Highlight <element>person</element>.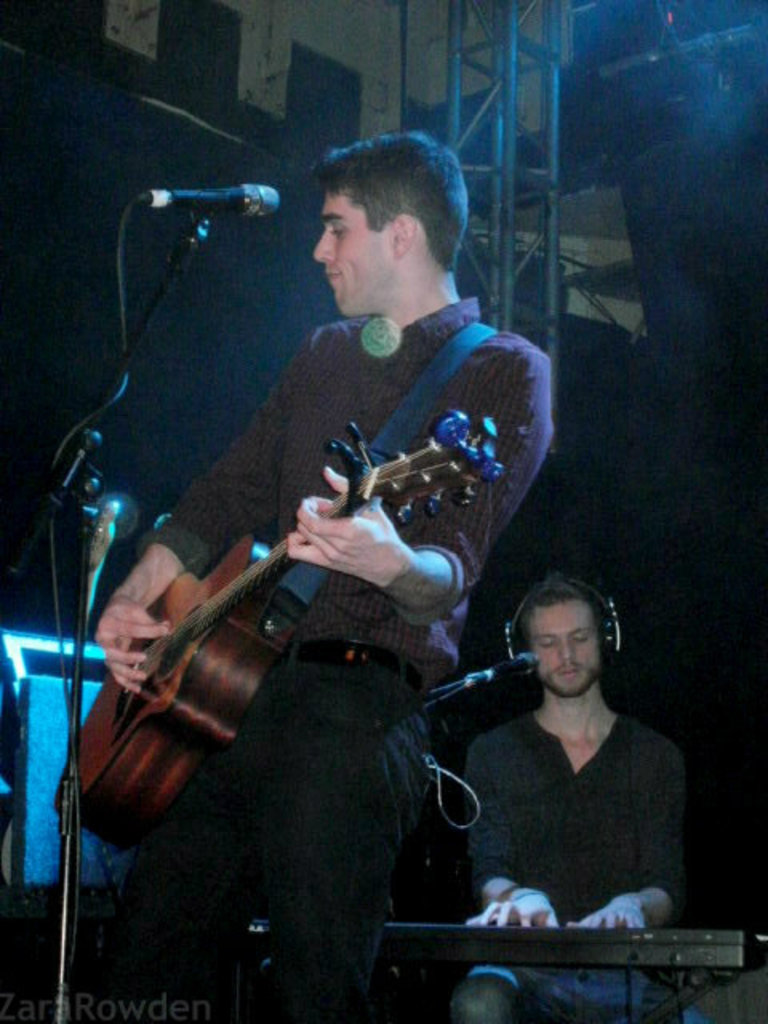
Highlighted region: locate(86, 131, 552, 1022).
